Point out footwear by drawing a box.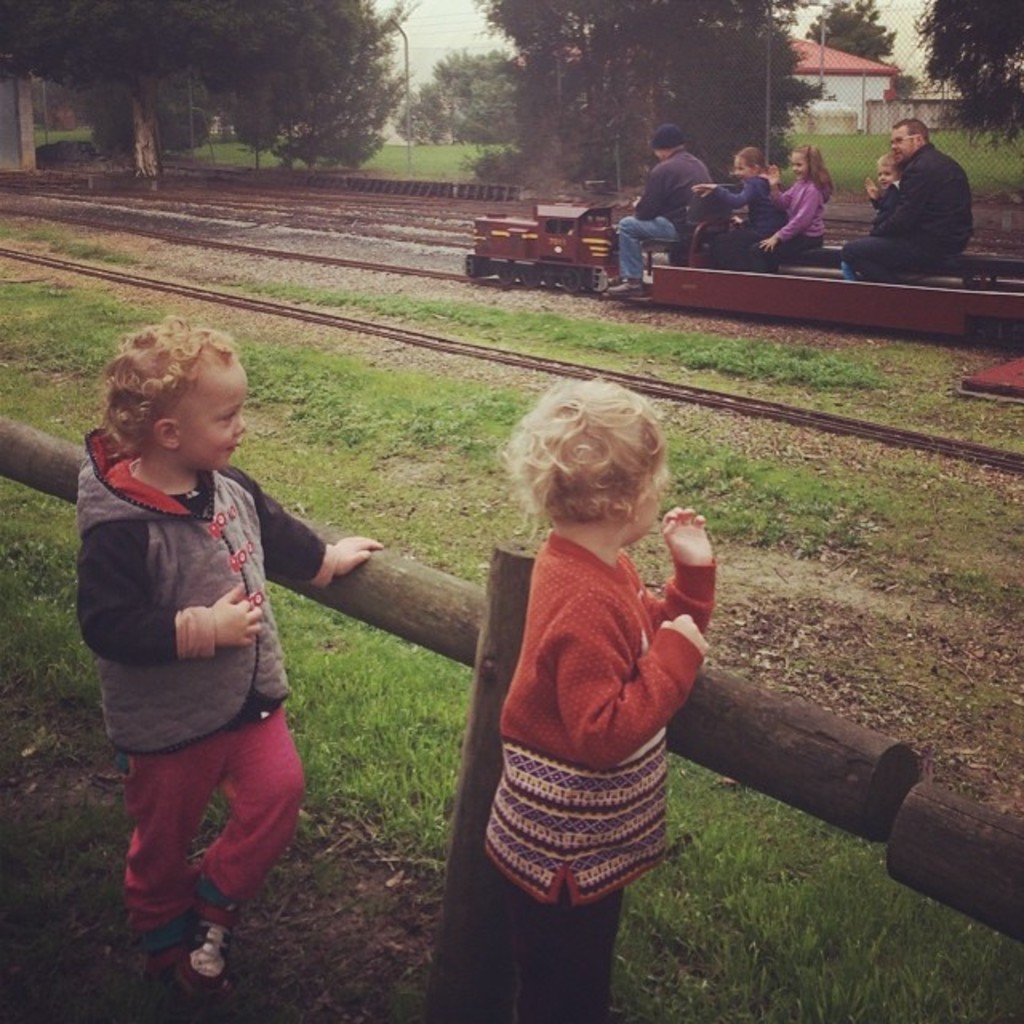
<bbox>178, 906, 232, 1003</bbox>.
